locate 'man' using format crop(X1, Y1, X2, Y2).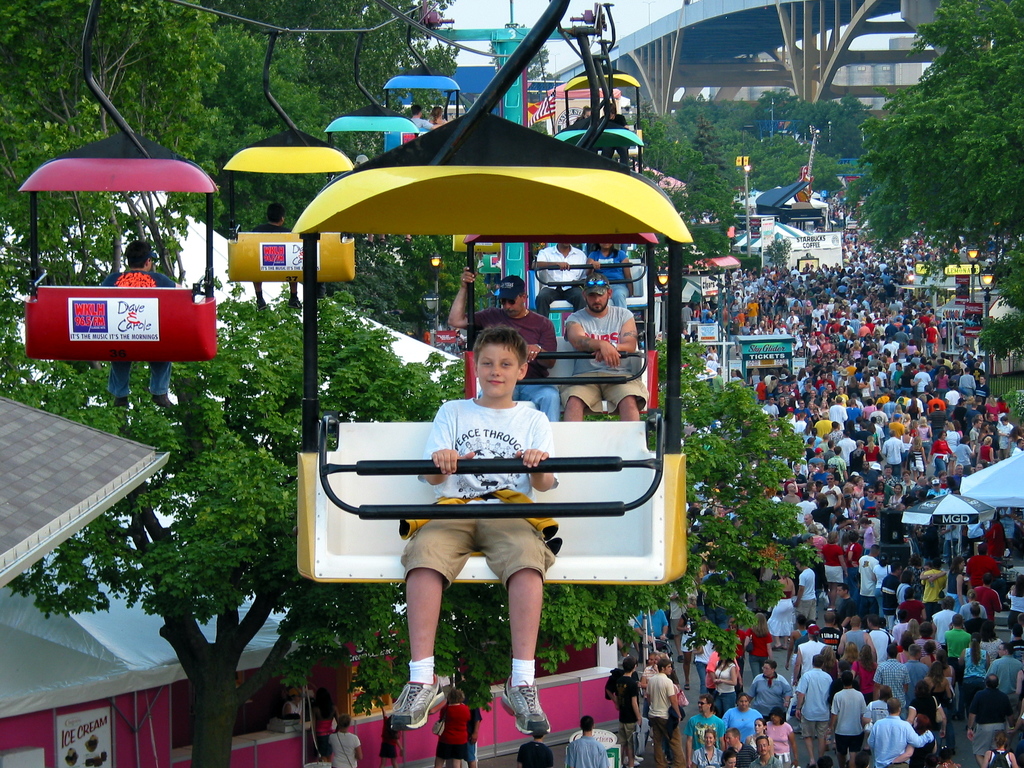
crop(903, 643, 929, 682).
